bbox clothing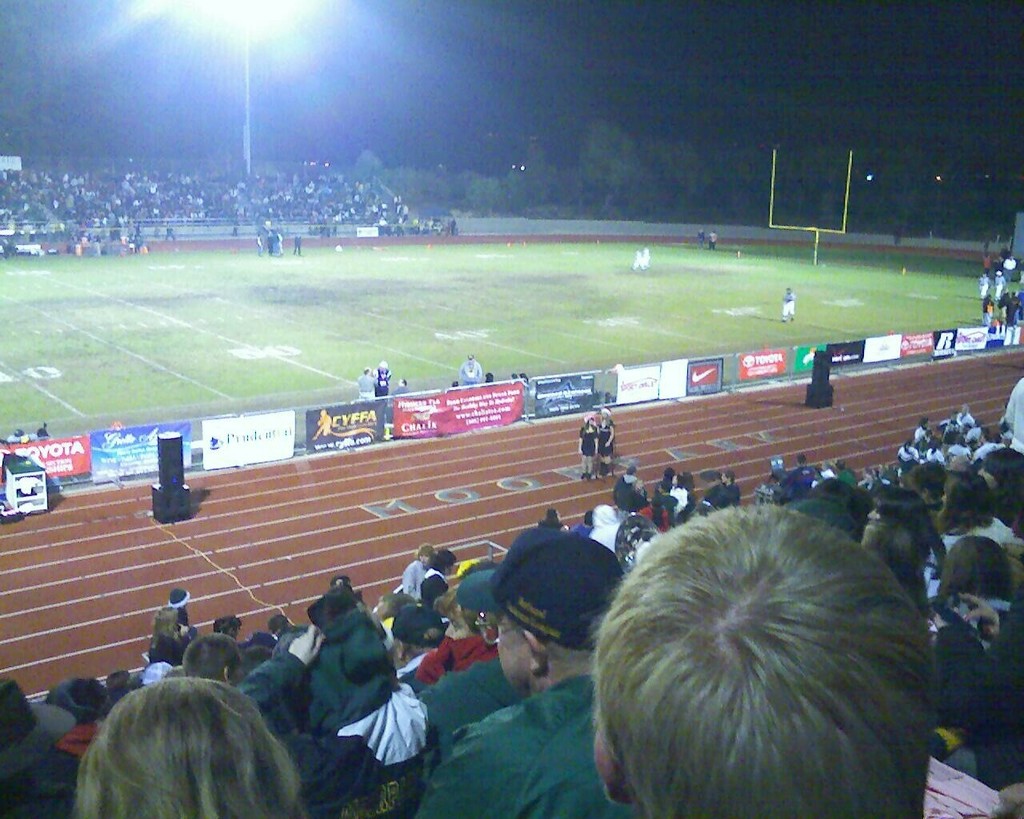
<box>400,556,430,608</box>
